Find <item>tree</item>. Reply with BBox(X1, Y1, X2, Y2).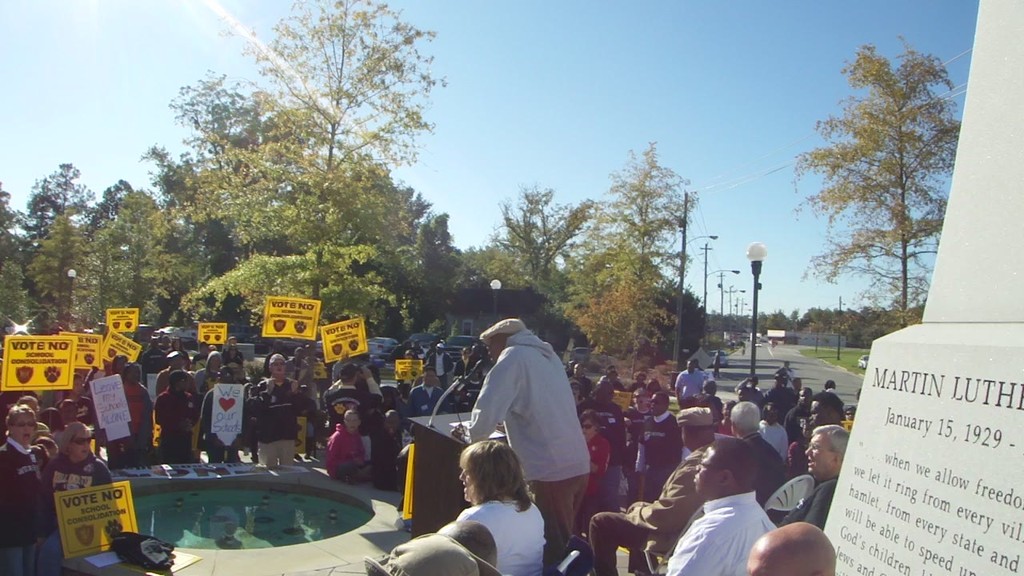
BBox(790, 32, 962, 322).
